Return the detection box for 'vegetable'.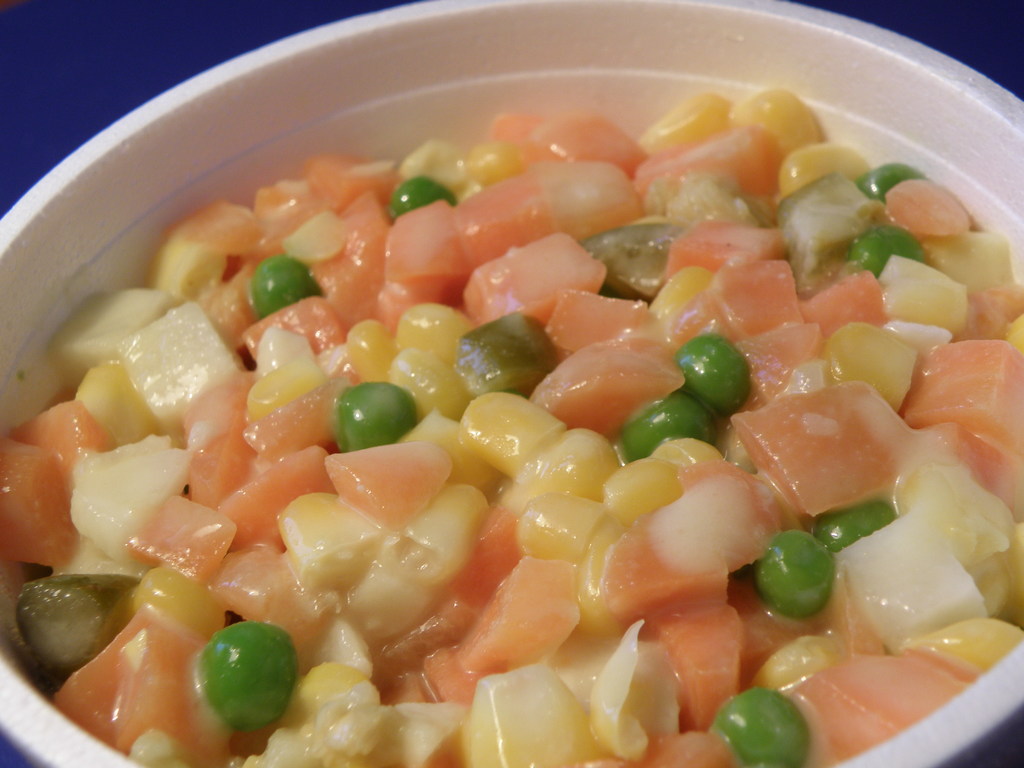
(673,330,762,425).
